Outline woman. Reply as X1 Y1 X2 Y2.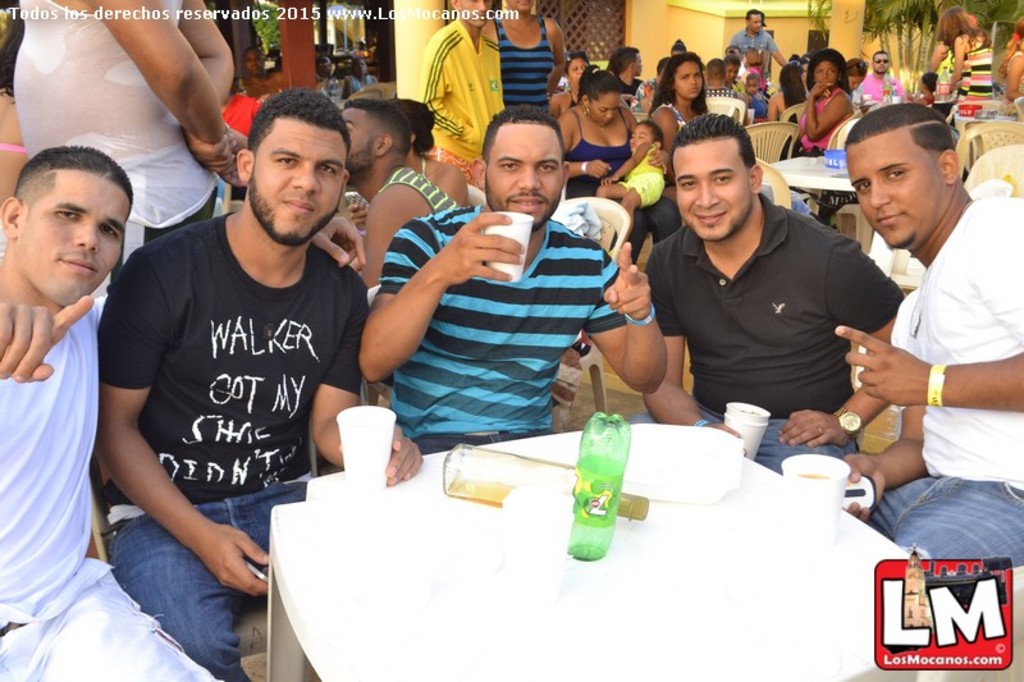
796 50 851 156.
